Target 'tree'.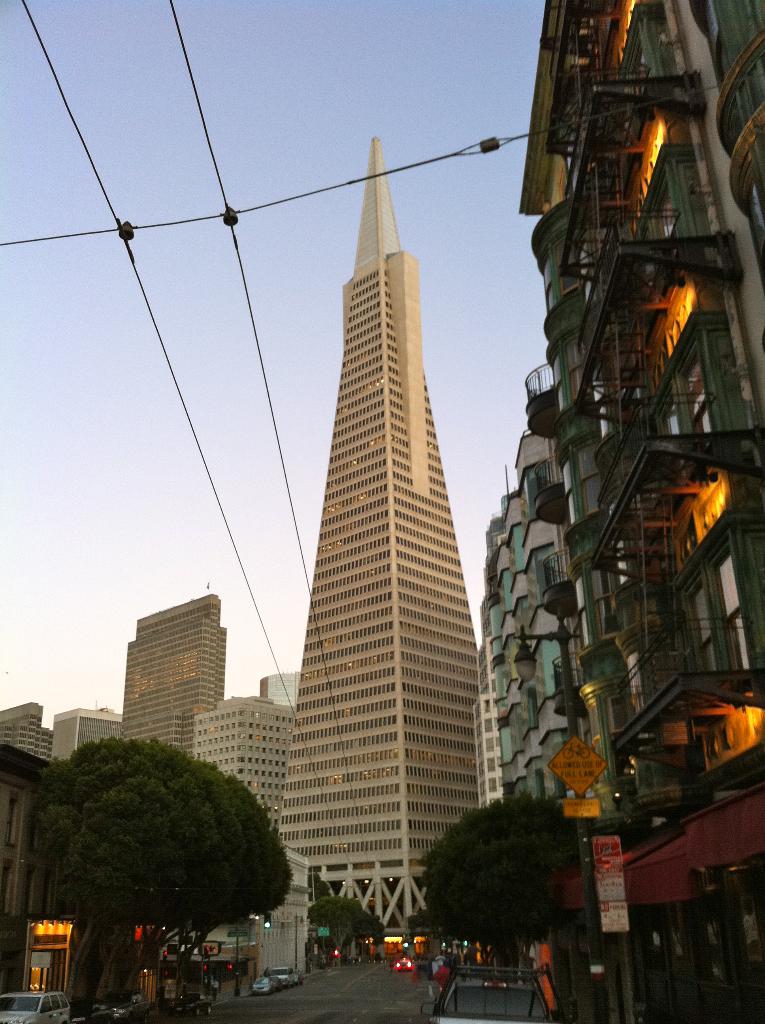
Target region: [32, 730, 303, 1023].
